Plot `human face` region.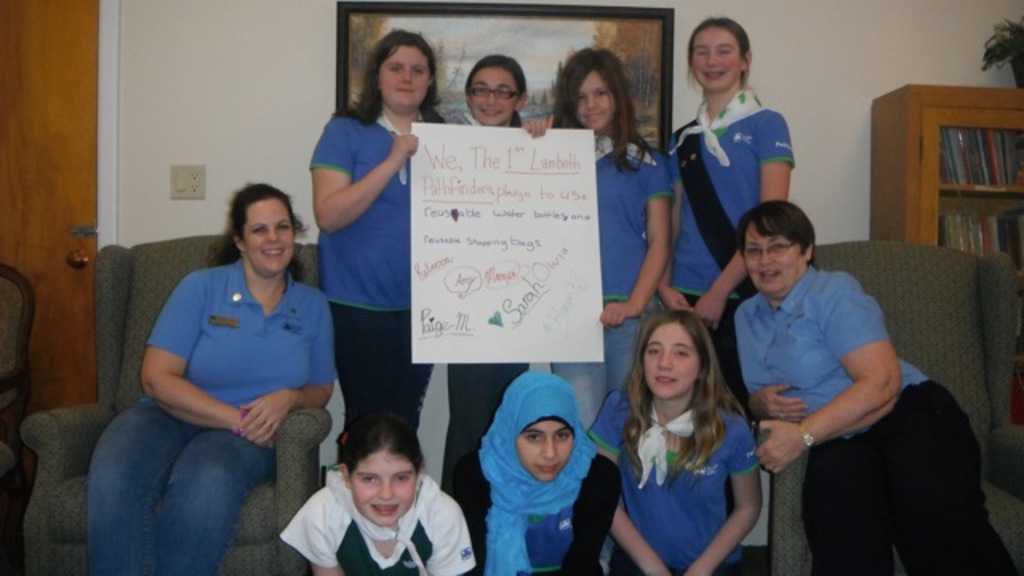
Plotted at box=[568, 62, 614, 133].
